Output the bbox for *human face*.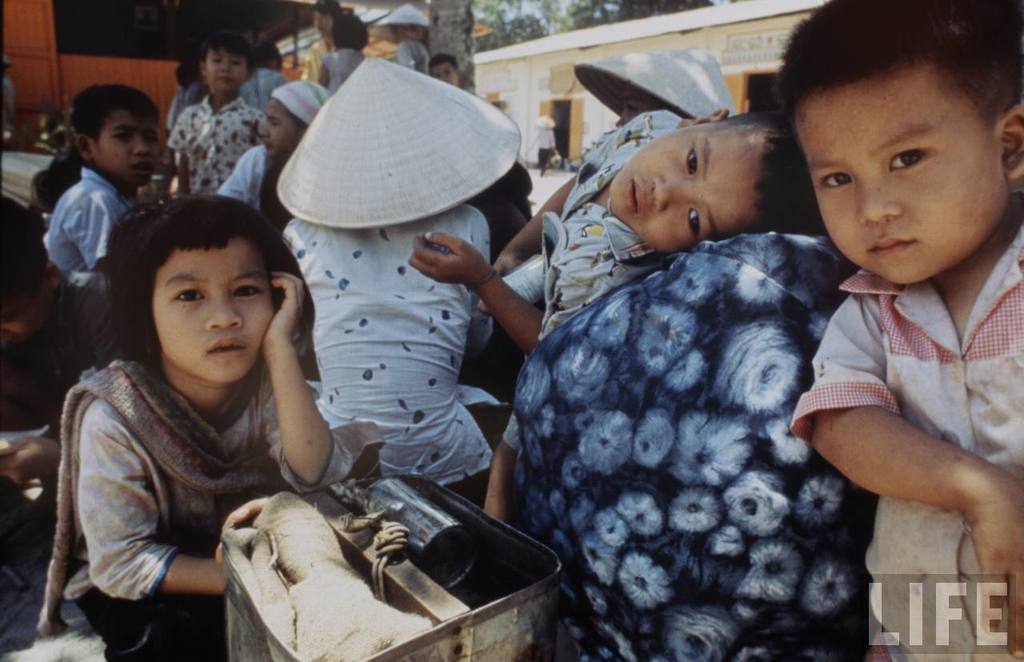
(left=793, top=60, right=998, bottom=286).
